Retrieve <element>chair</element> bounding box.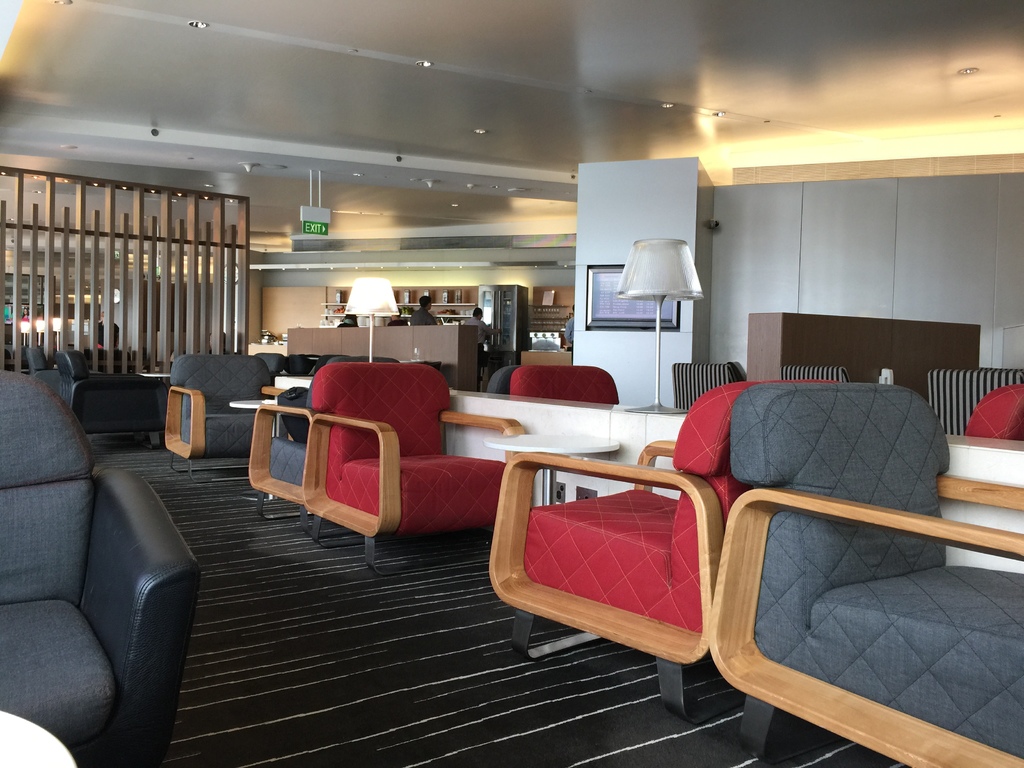
Bounding box: <region>779, 366, 851, 380</region>.
